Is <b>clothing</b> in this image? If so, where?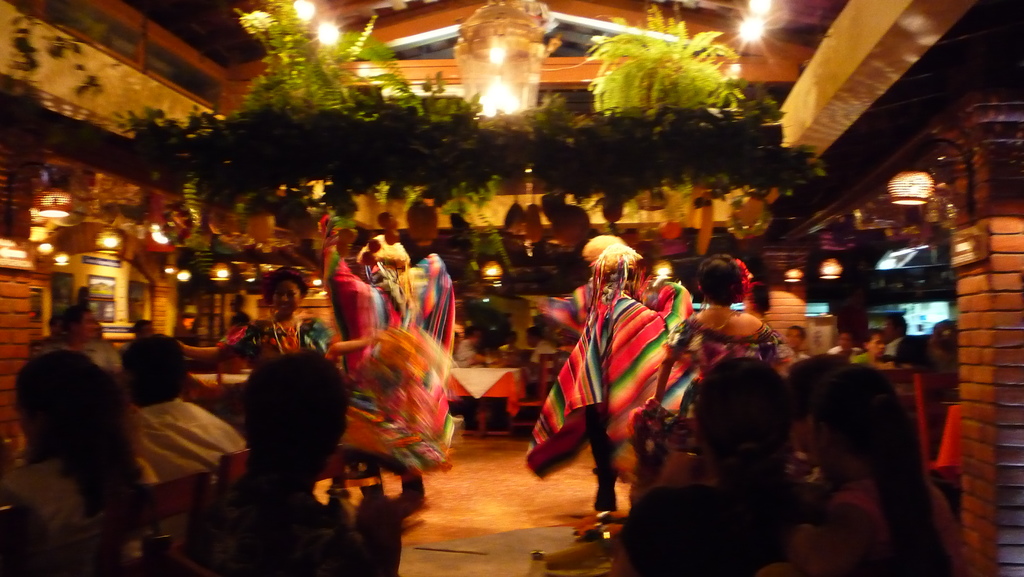
Yes, at [x1=219, y1=317, x2=335, y2=371].
